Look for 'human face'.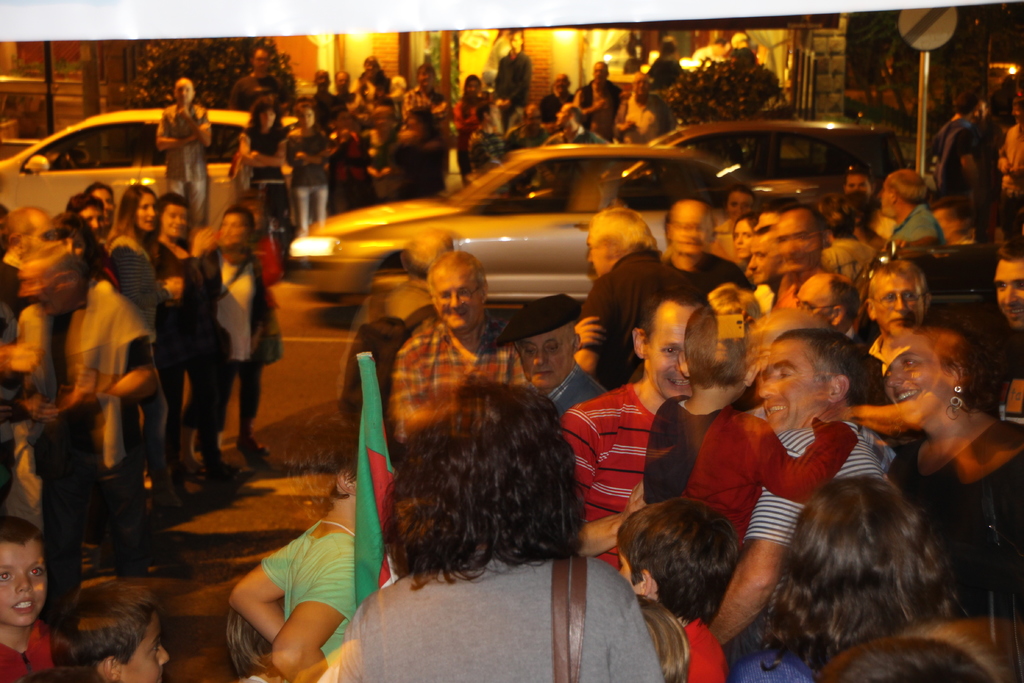
Found: x1=1 y1=543 x2=50 y2=629.
